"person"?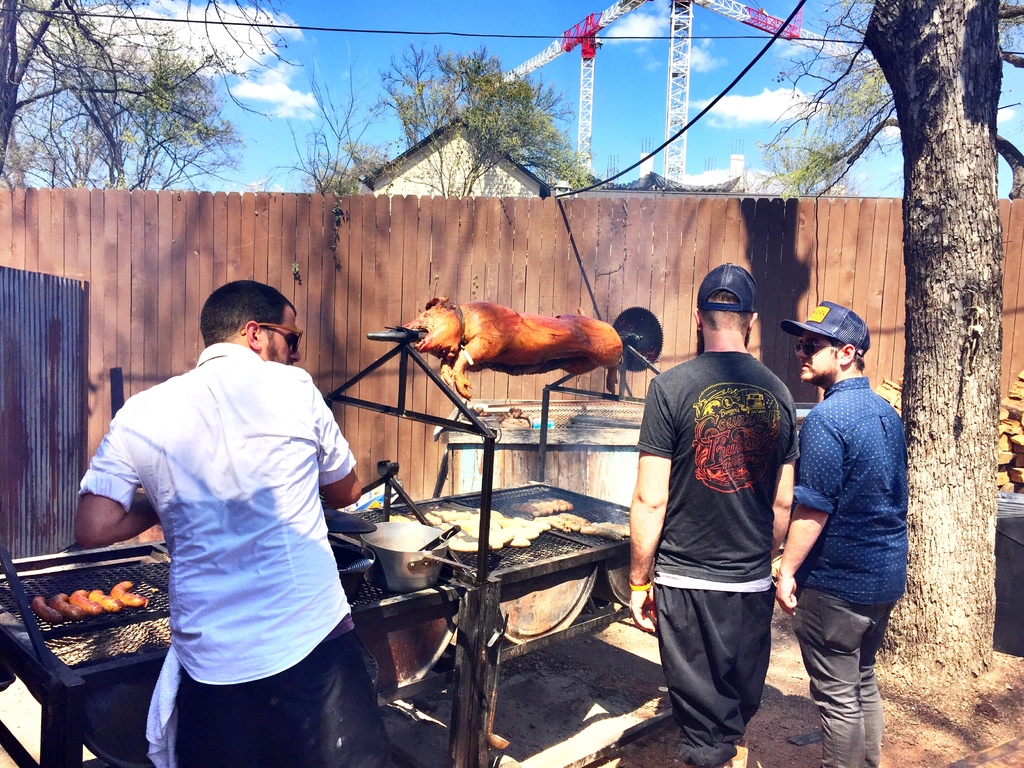
77,281,392,767
